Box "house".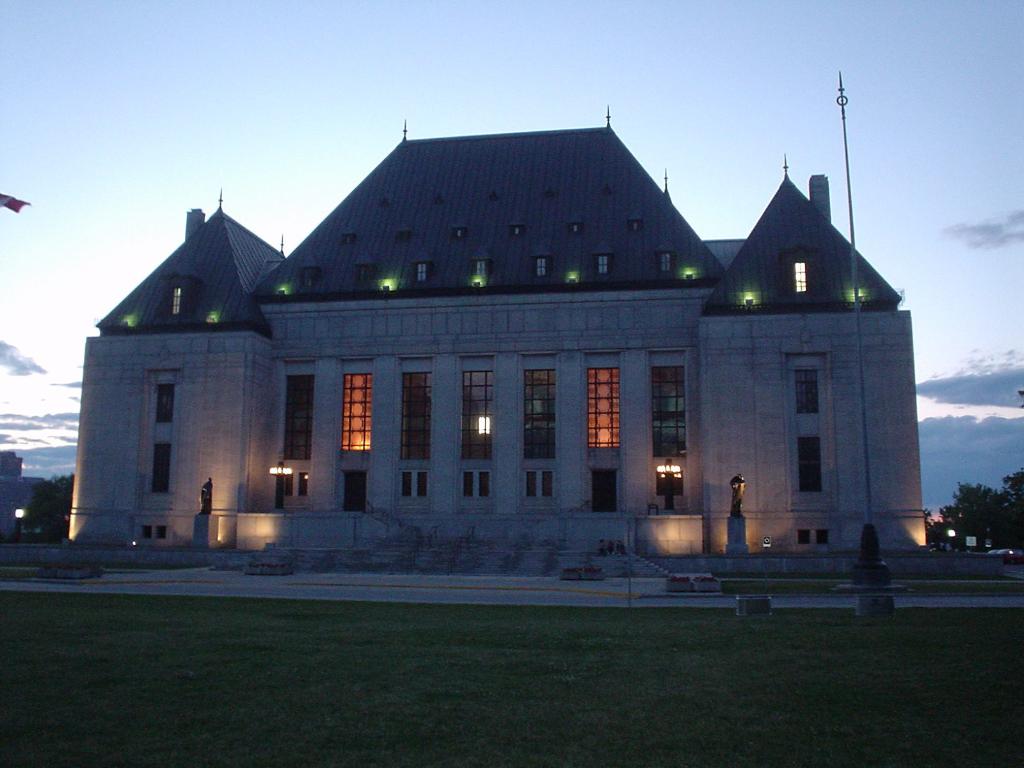
box=[64, 199, 275, 540].
